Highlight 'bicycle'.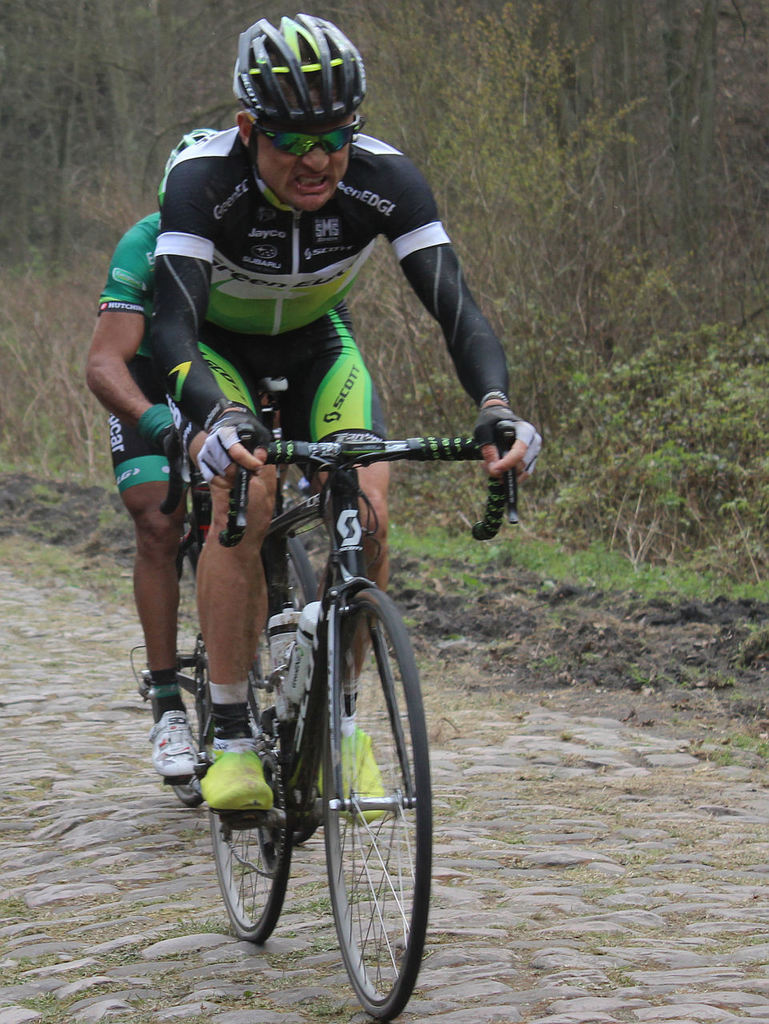
Highlighted region: 122,405,298,820.
